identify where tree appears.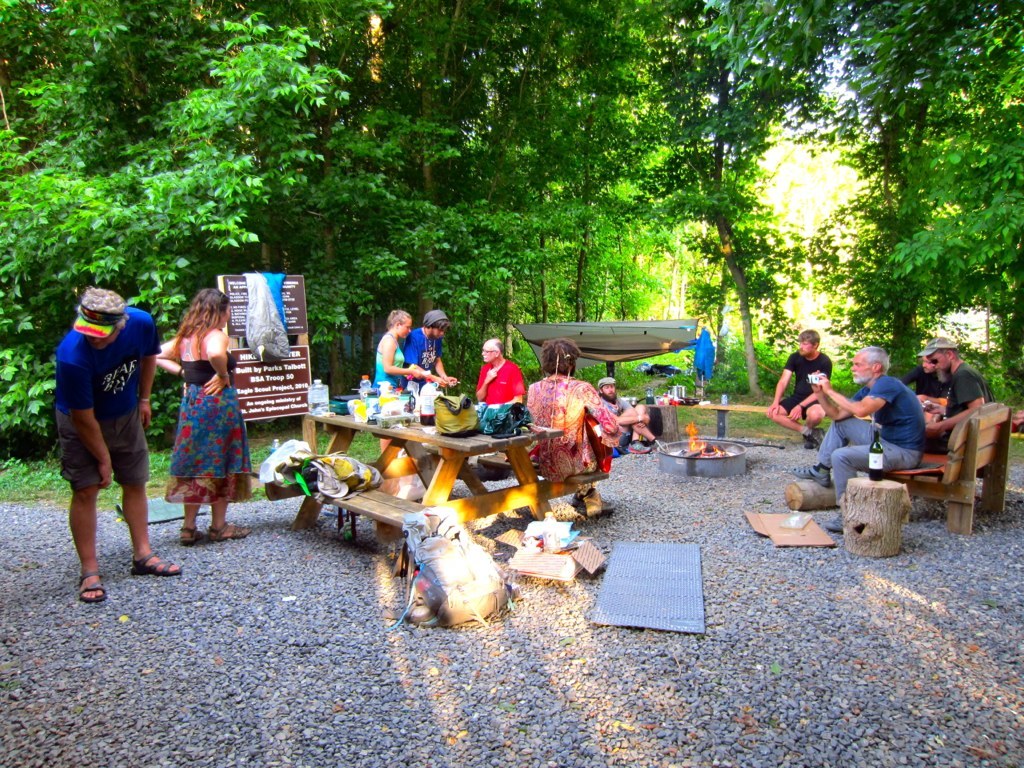
Appears at {"x1": 291, "y1": 0, "x2": 467, "y2": 147}.
